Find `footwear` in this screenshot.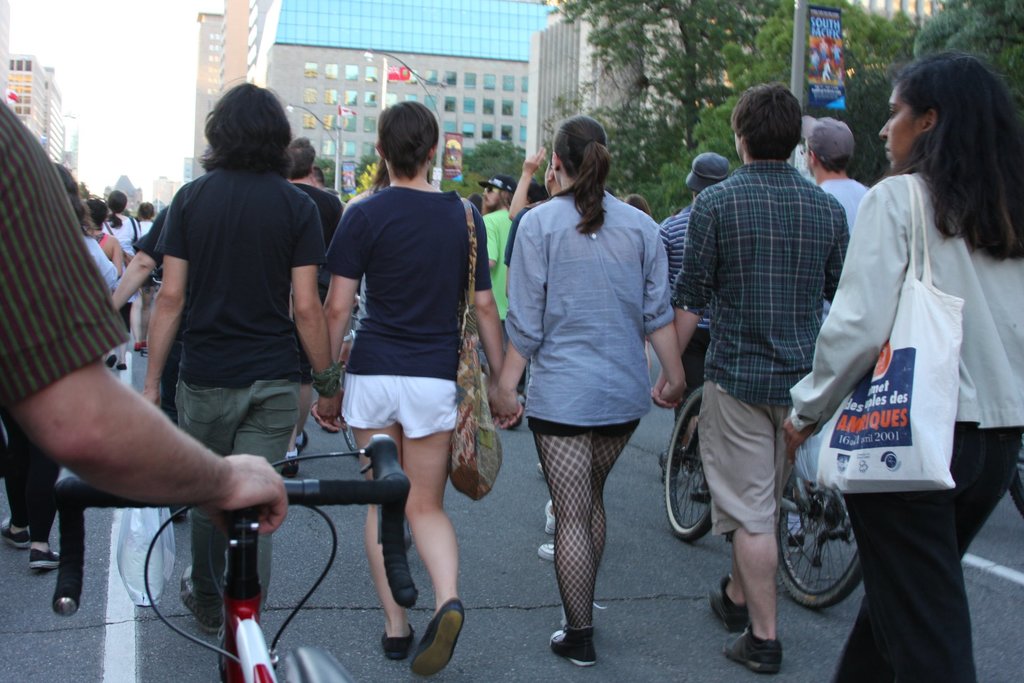
The bounding box for `footwear` is <bbox>544, 496, 560, 534</bbox>.
